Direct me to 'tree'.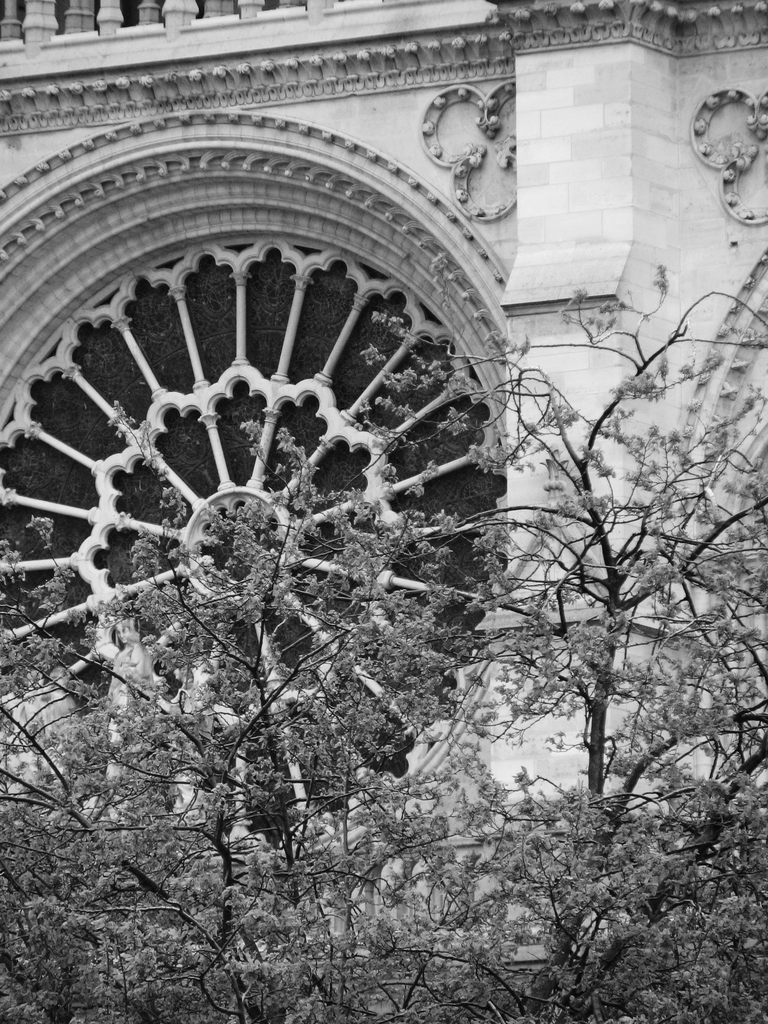
Direction: 0 252 767 1023.
